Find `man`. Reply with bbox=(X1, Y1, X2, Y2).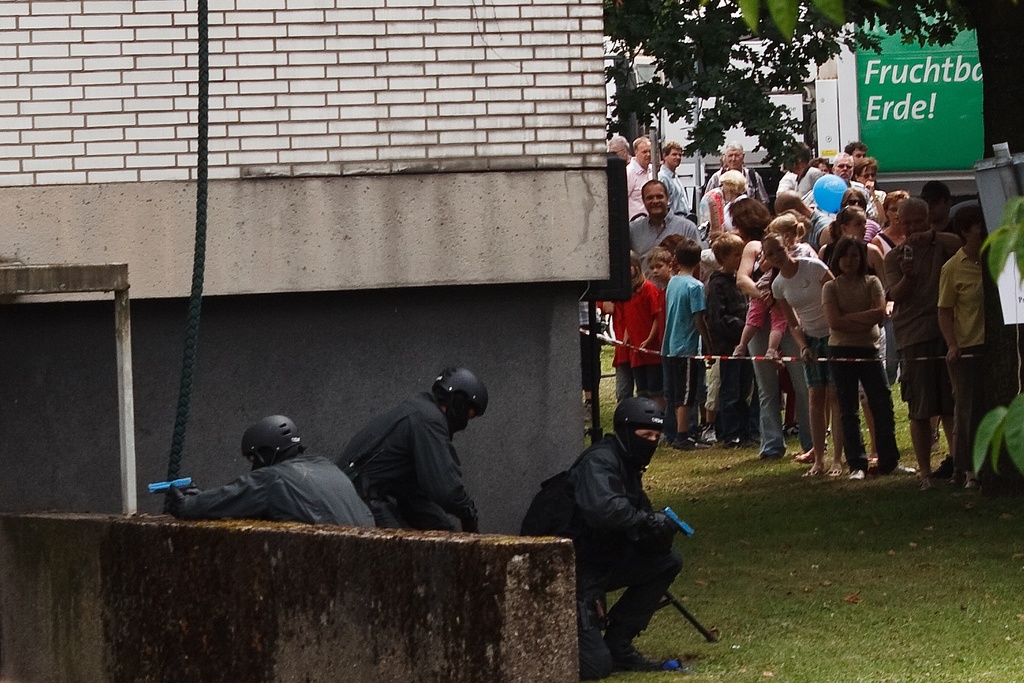
bbox=(694, 169, 765, 241).
